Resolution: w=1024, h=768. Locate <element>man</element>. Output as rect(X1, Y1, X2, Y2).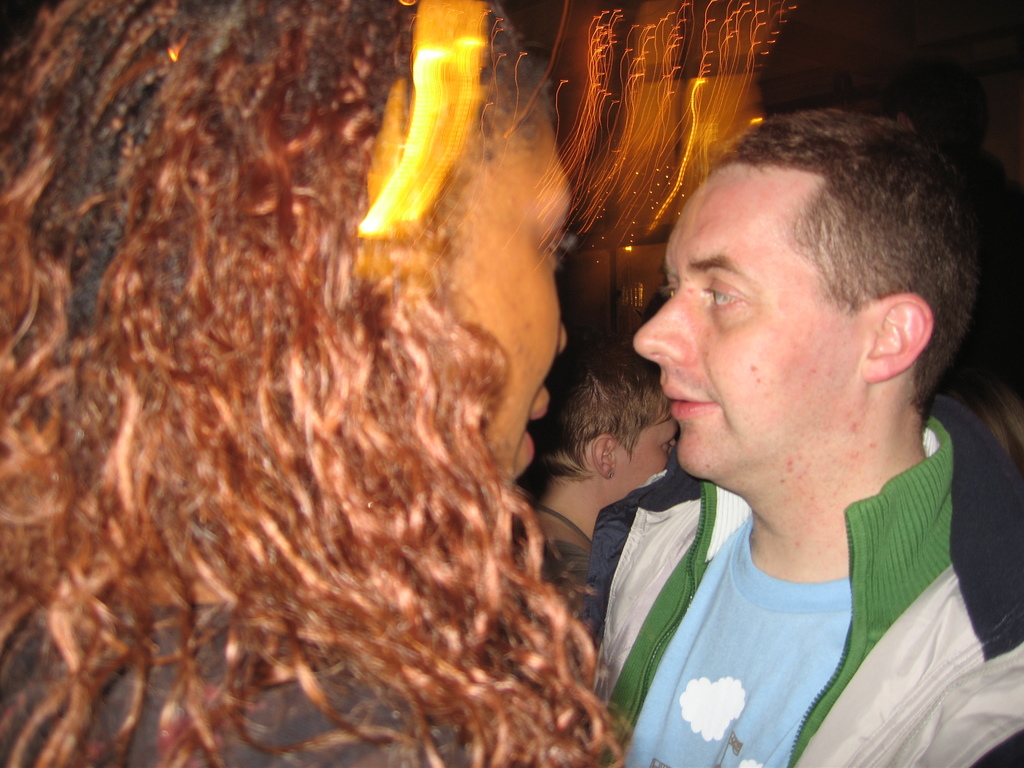
rect(575, 109, 1023, 767).
